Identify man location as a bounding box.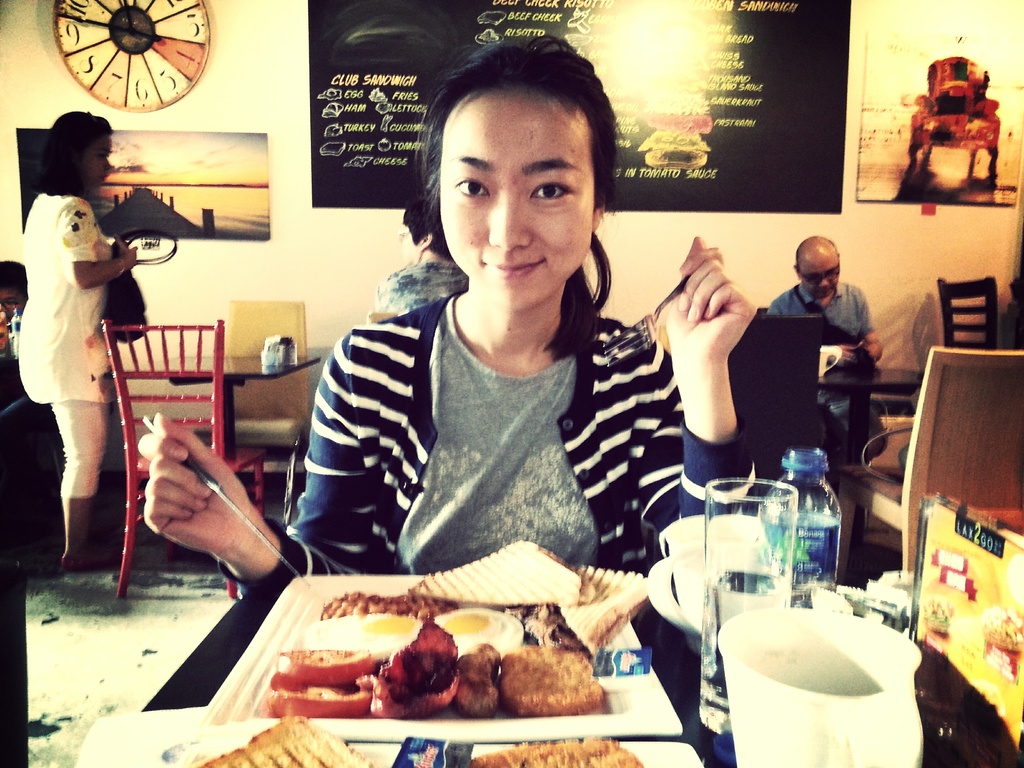
pyautogui.locateOnScreen(0, 257, 49, 415).
